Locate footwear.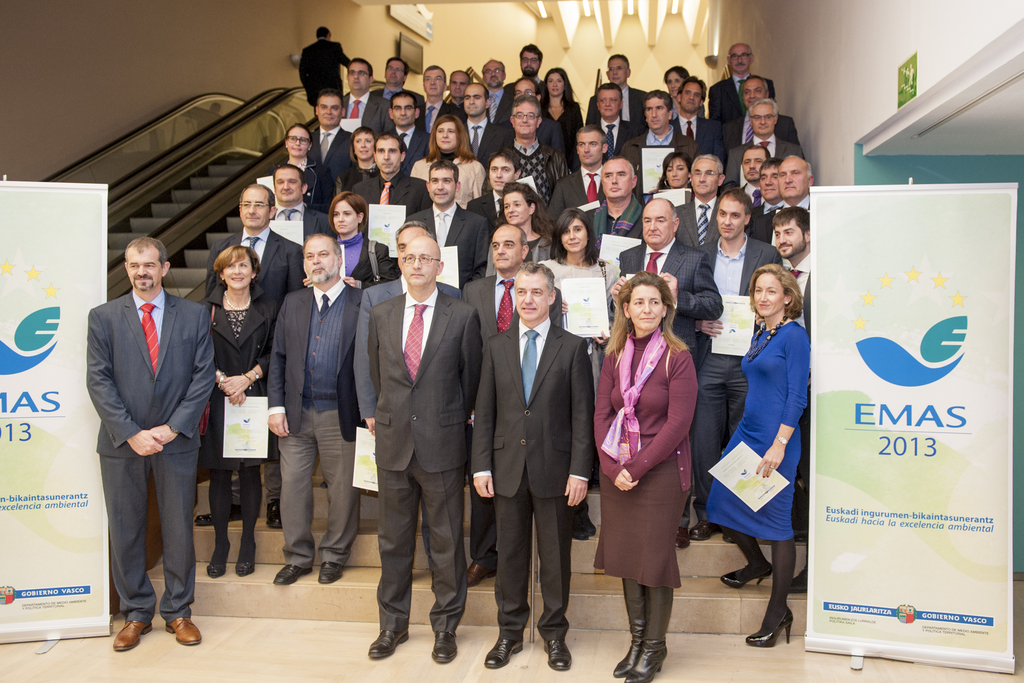
Bounding box: [688,518,723,541].
